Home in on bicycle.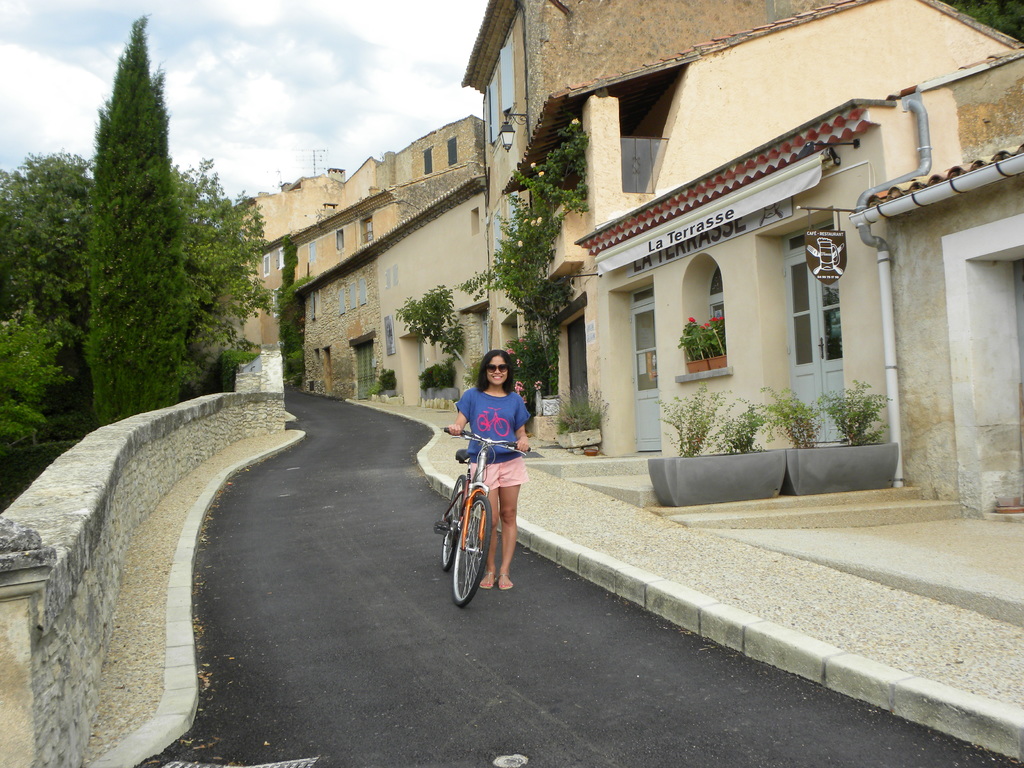
Homed in at [left=436, top=424, right=520, bottom=623].
